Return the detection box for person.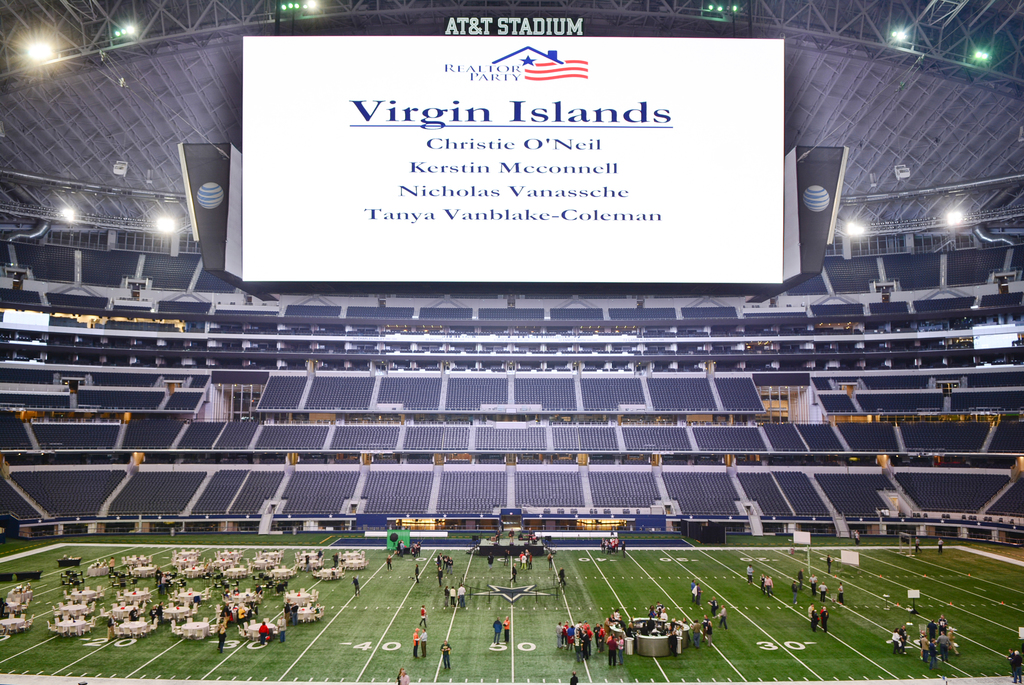
l=840, t=586, r=844, b=602.
